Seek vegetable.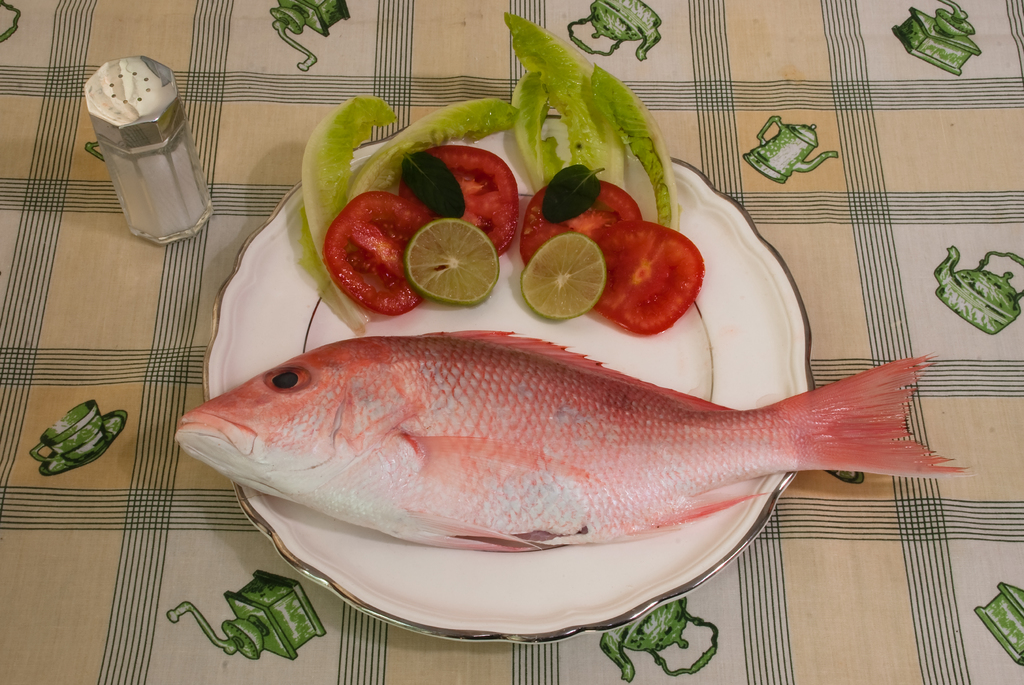
select_region(518, 175, 648, 265).
